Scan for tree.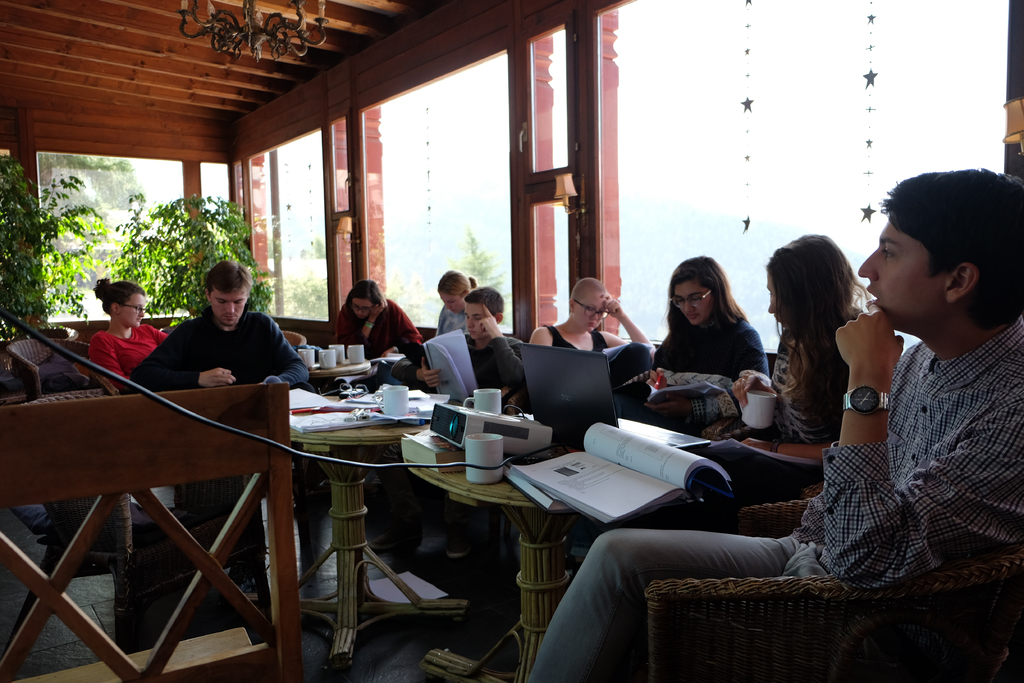
Scan result: pyautogui.locateOnScreen(31, 155, 153, 220).
